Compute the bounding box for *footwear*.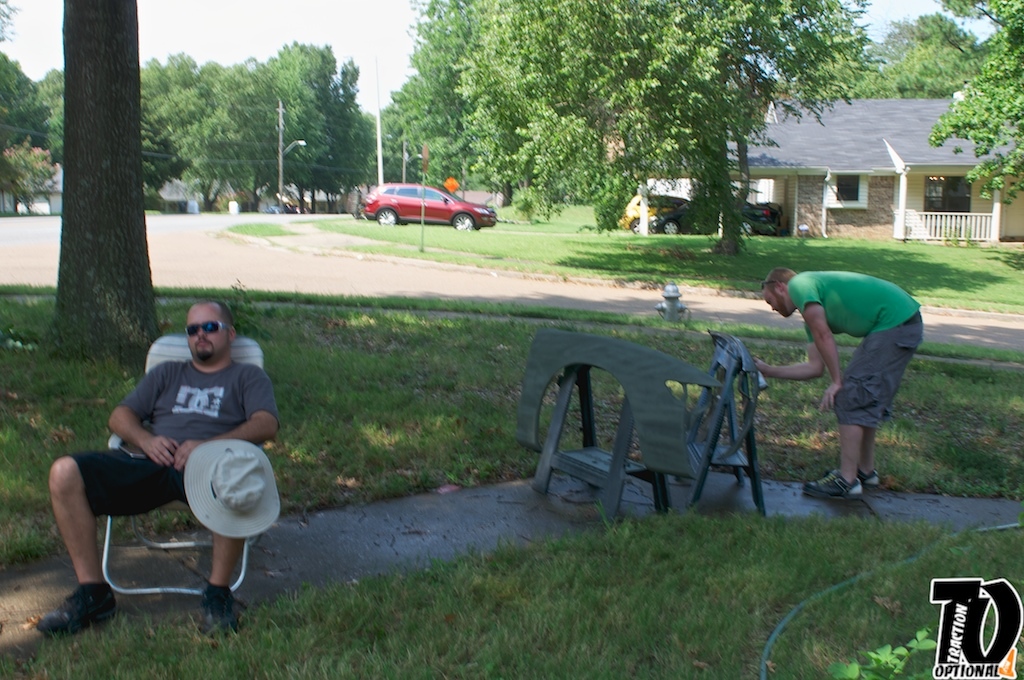
select_region(858, 464, 882, 490).
